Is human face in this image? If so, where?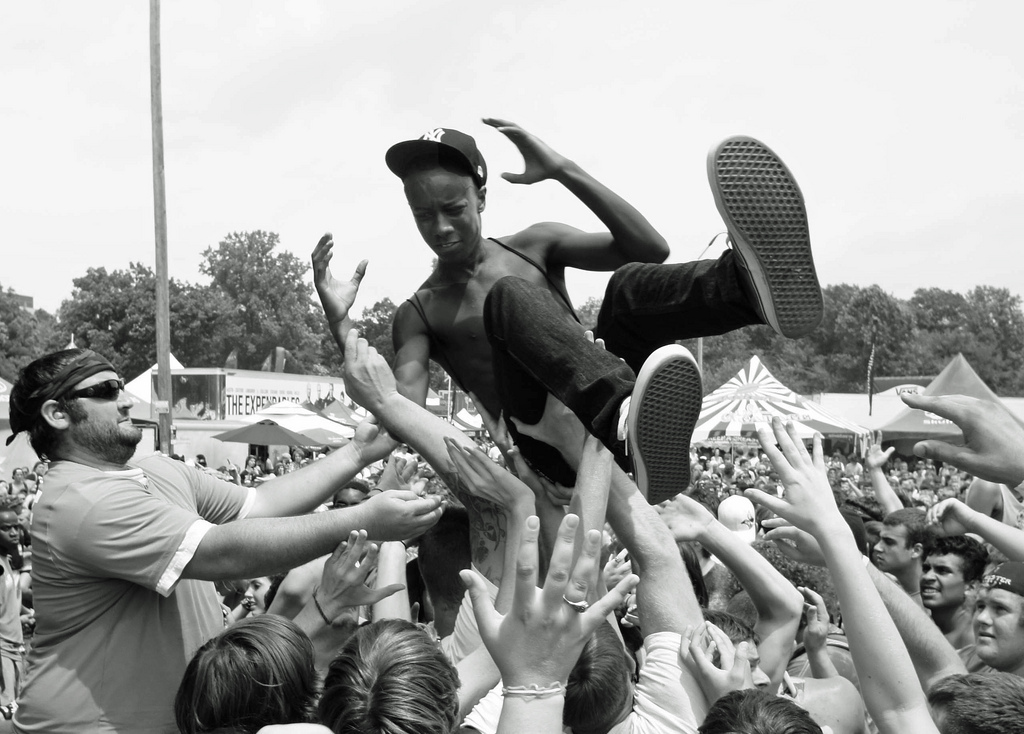
Yes, at BBox(244, 573, 272, 617).
